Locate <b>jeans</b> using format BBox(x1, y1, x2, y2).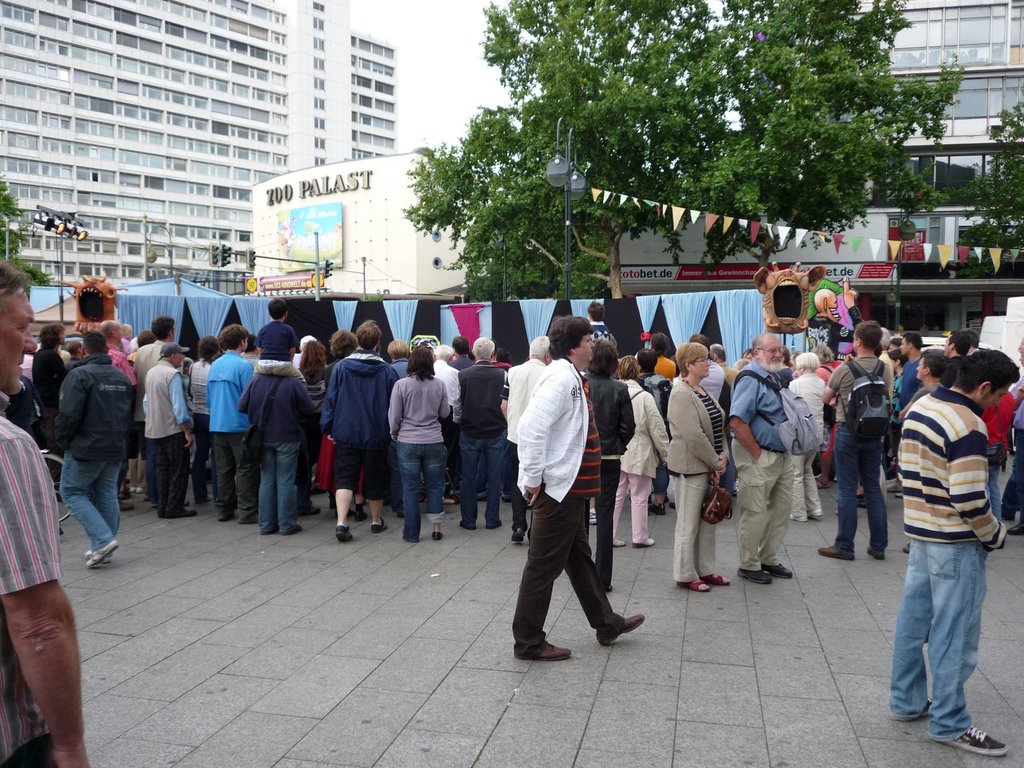
BBox(608, 480, 652, 547).
